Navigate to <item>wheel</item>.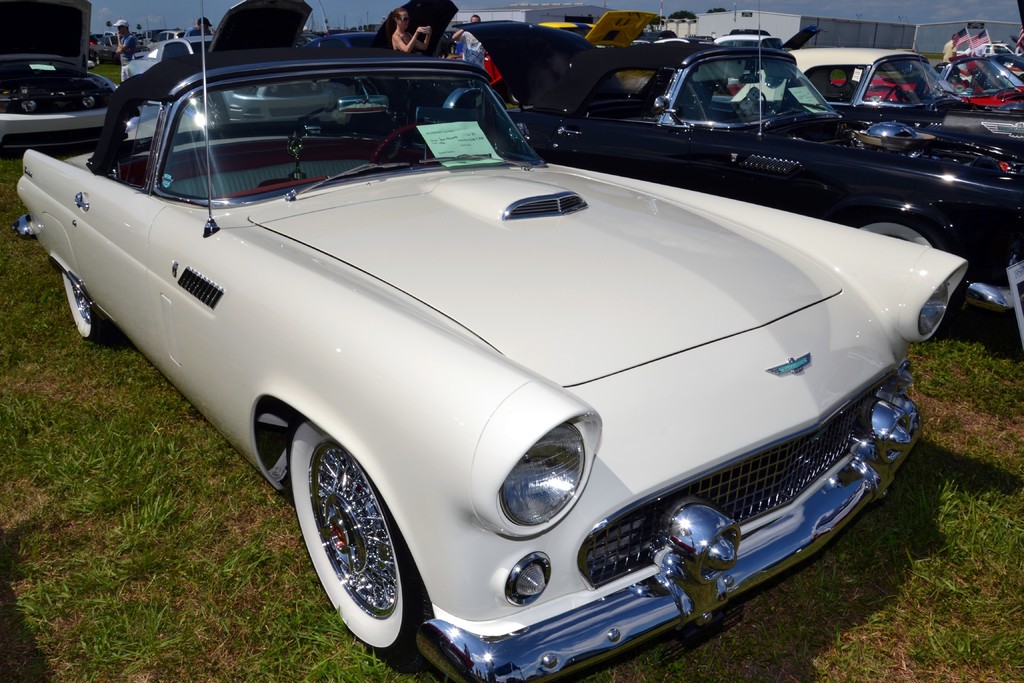
Navigation target: {"x1": 371, "y1": 120, "x2": 434, "y2": 160}.
